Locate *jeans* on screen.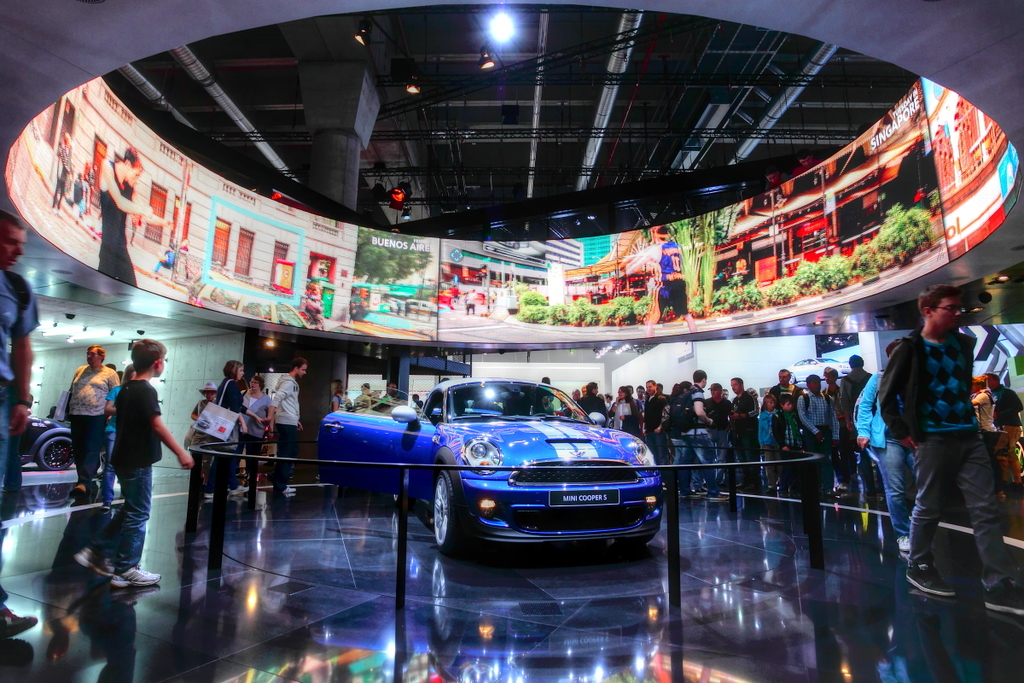
On screen at Rect(800, 423, 835, 489).
